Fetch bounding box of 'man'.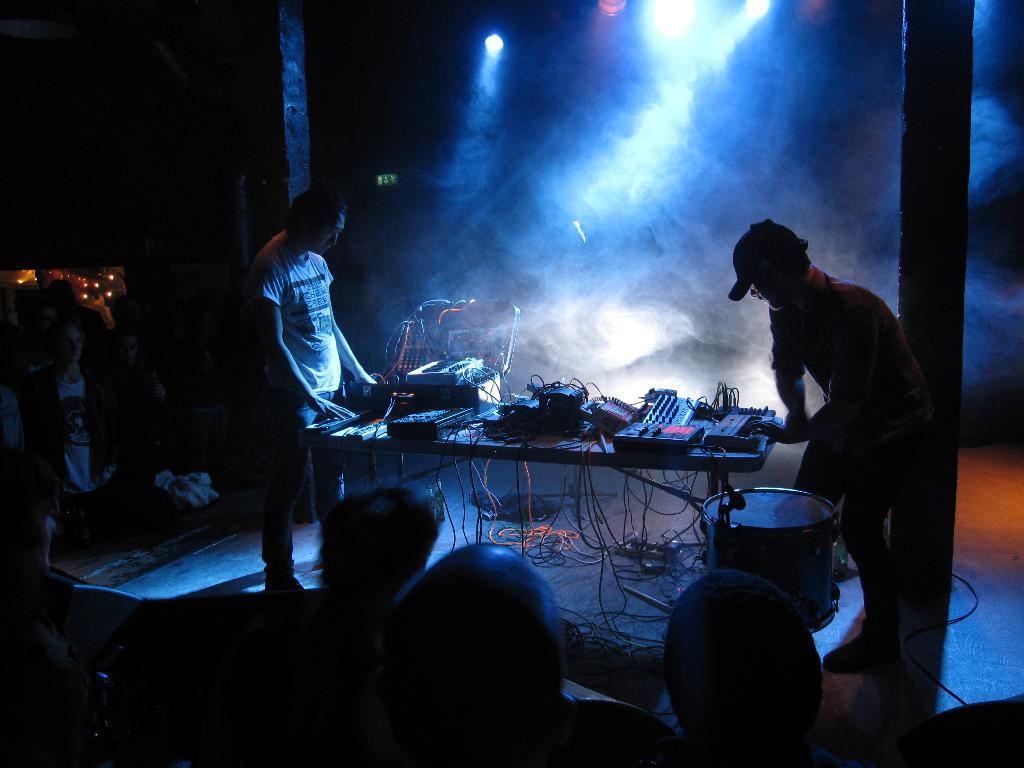
Bbox: {"x1": 22, "y1": 320, "x2": 122, "y2": 537}.
